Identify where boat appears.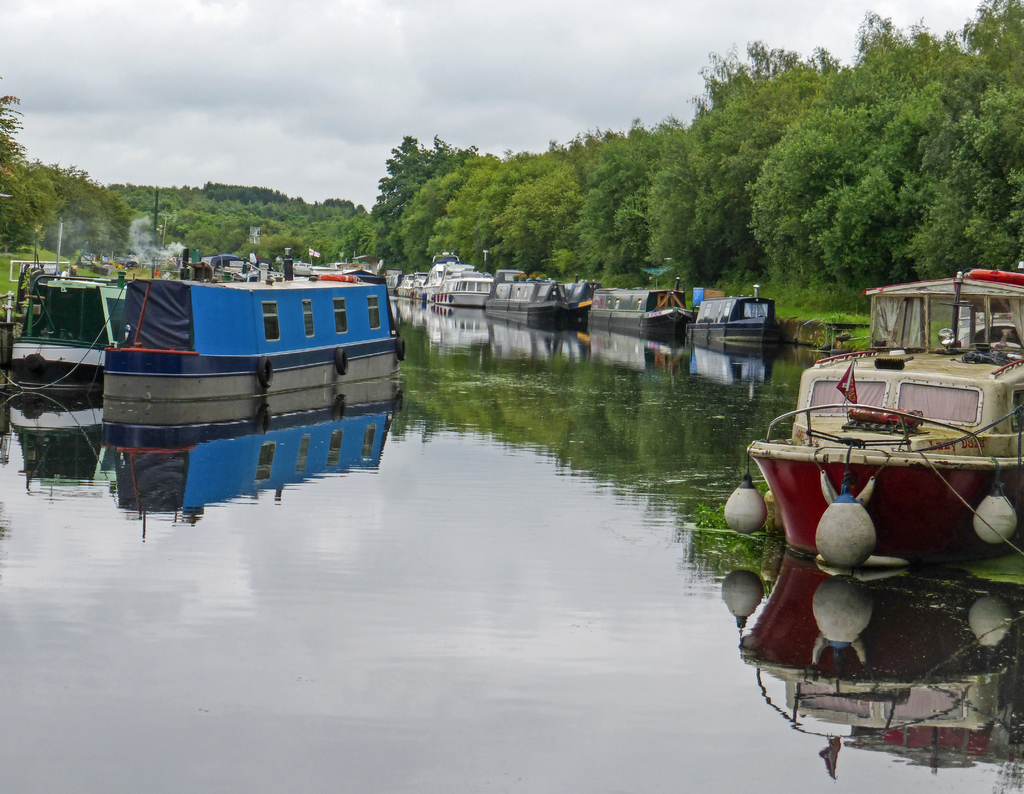
Appears at l=385, t=270, r=401, b=293.
